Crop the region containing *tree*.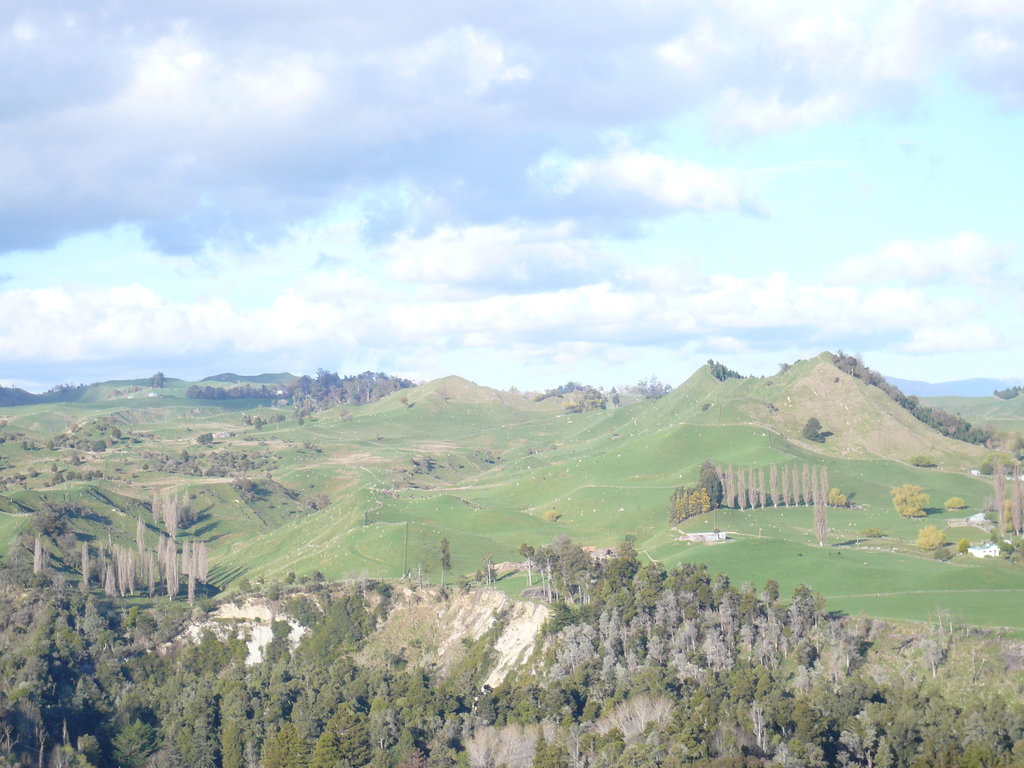
Crop region: box(990, 459, 1007, 536).
